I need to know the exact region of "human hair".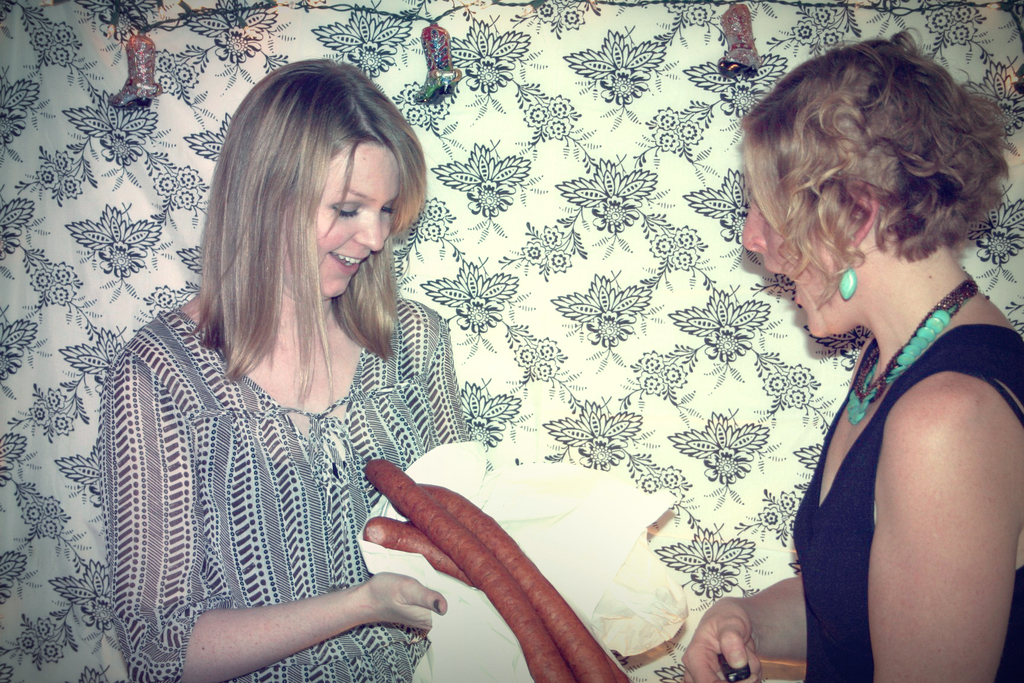
Region: rect(756, 21, 999, 313).
